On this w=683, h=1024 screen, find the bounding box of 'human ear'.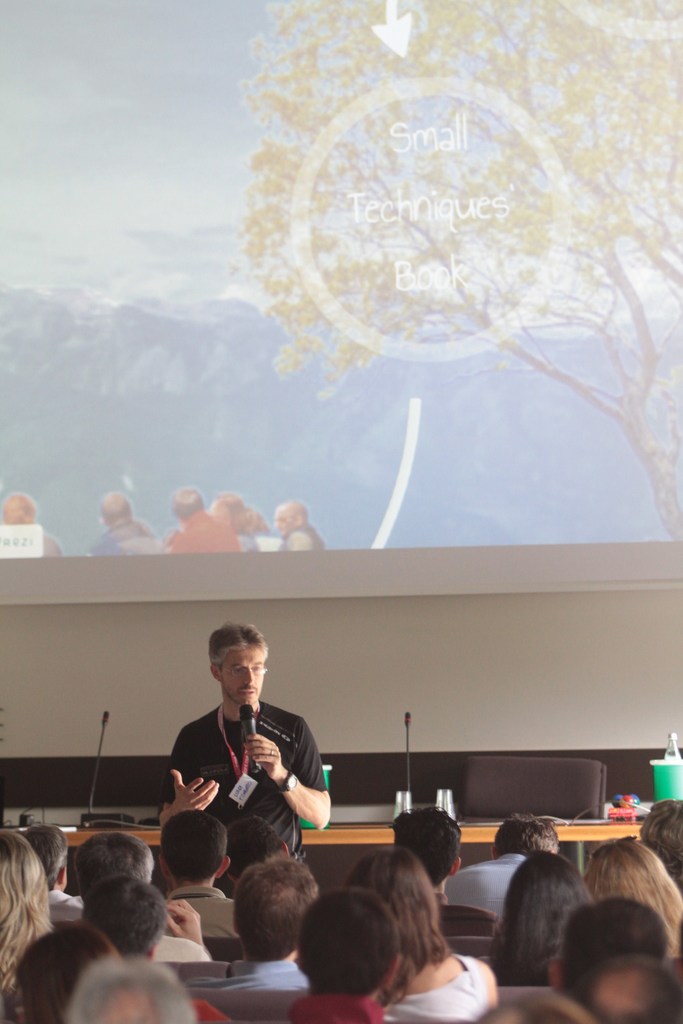
Bounding box: Rect(448, 856, 460, 877).
